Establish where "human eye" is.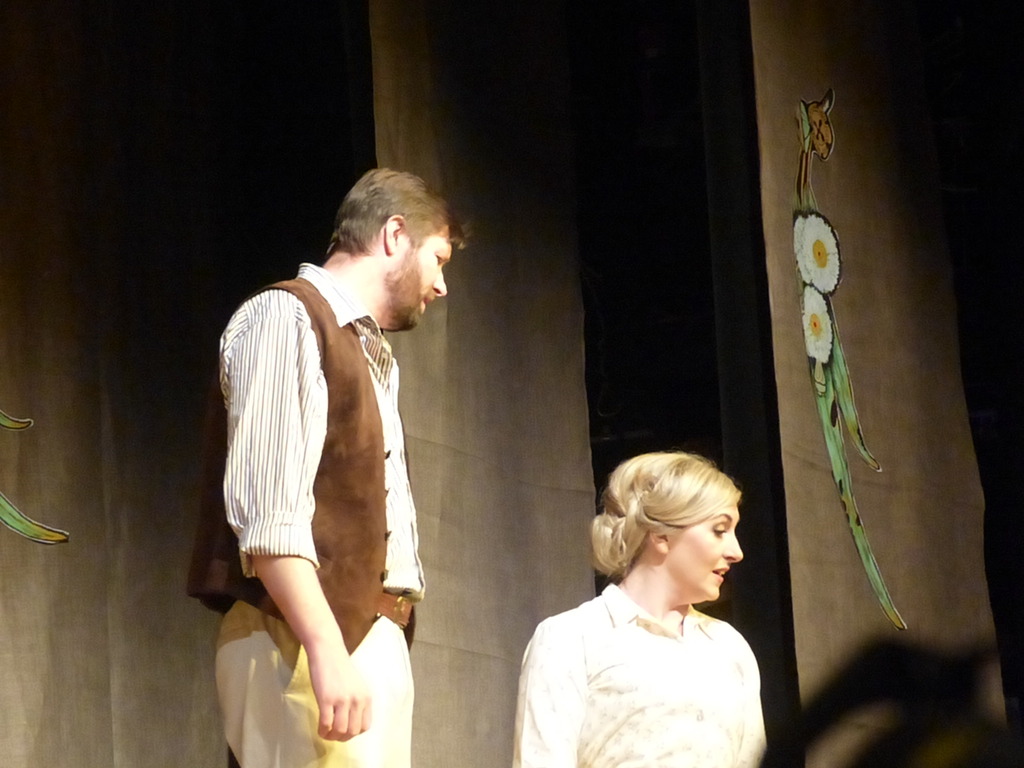
Established at box(708, 522, 727, 536).
